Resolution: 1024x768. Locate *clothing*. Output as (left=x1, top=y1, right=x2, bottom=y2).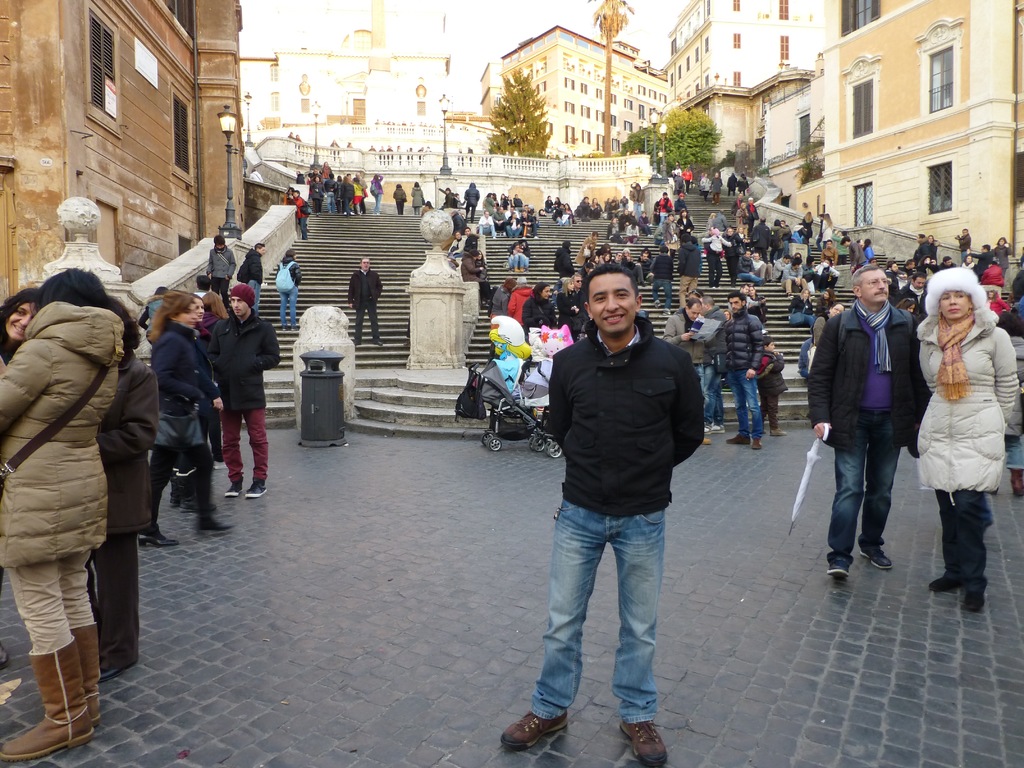
(left=134, top=333, right=153, bottom=369).
